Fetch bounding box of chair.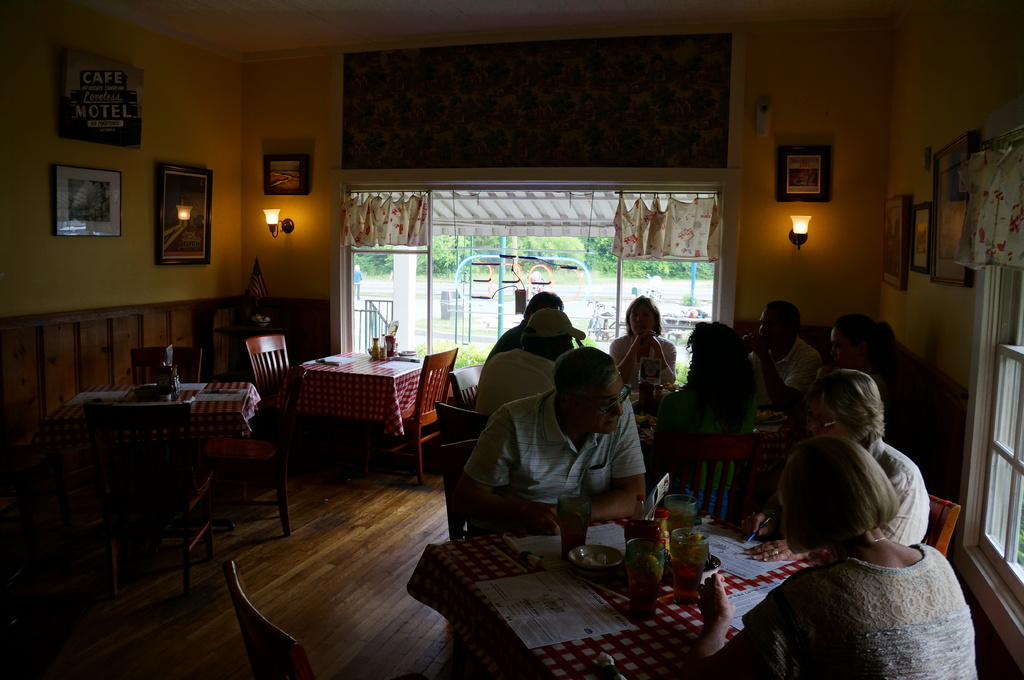
Bbox: {"x1": 431, "y1": 398, "x2": 494, "y2": 449}.
